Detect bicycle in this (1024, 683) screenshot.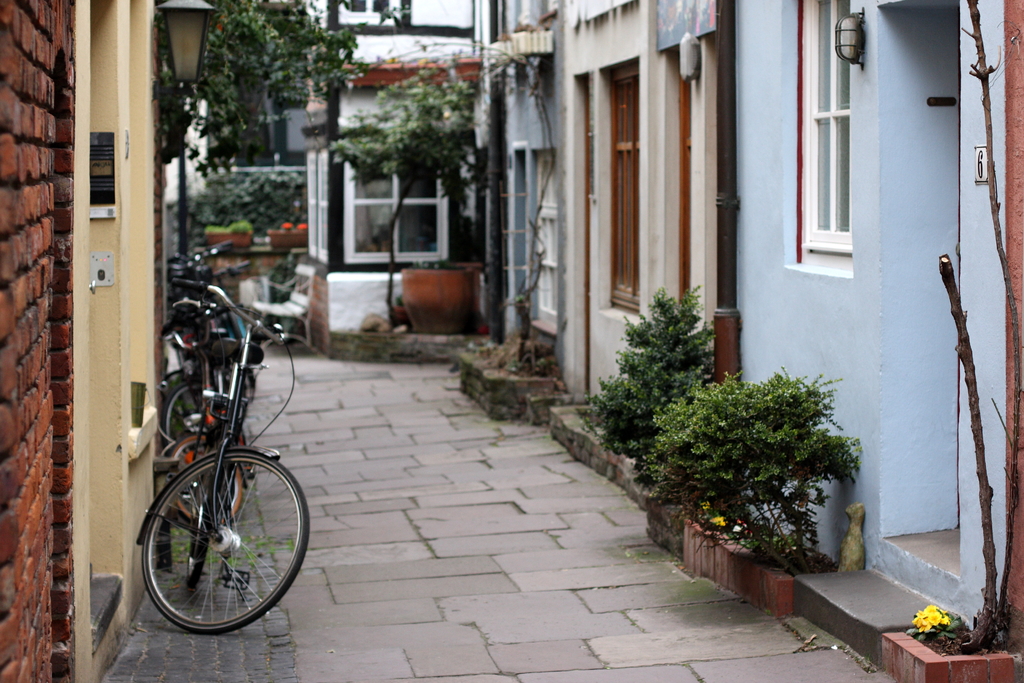
Detection: locate(164, 304, 256, 527).
